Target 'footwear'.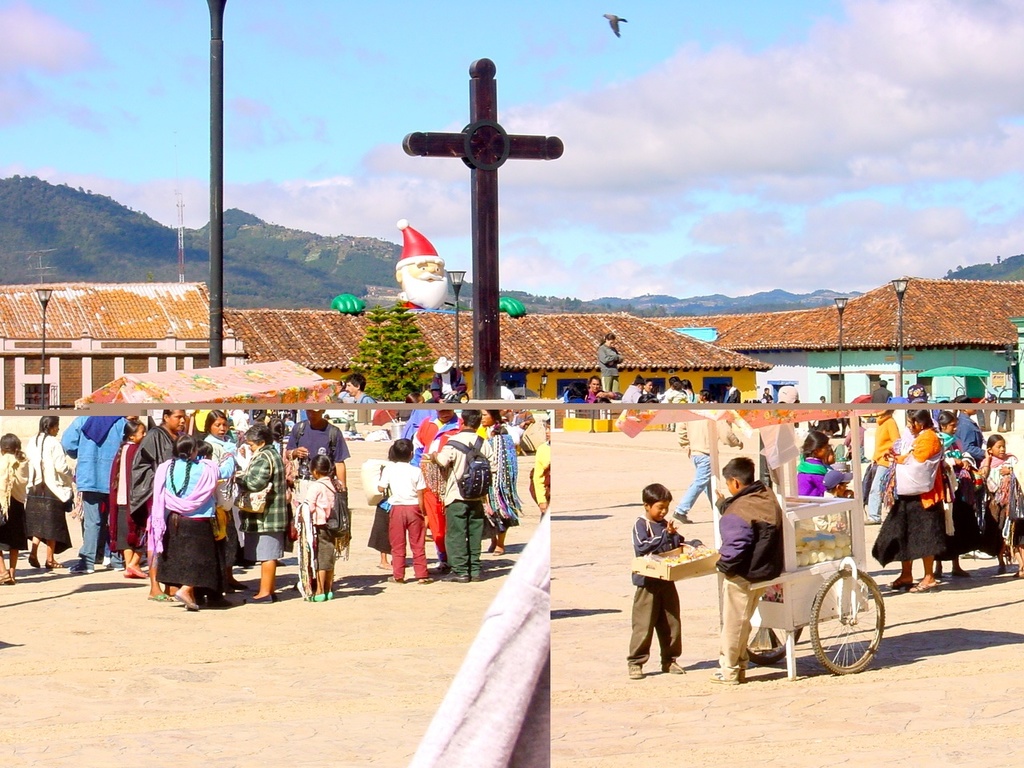
Target region: {"x1": 860, "y1": 518, "x2": 879, "y2": 524}.
